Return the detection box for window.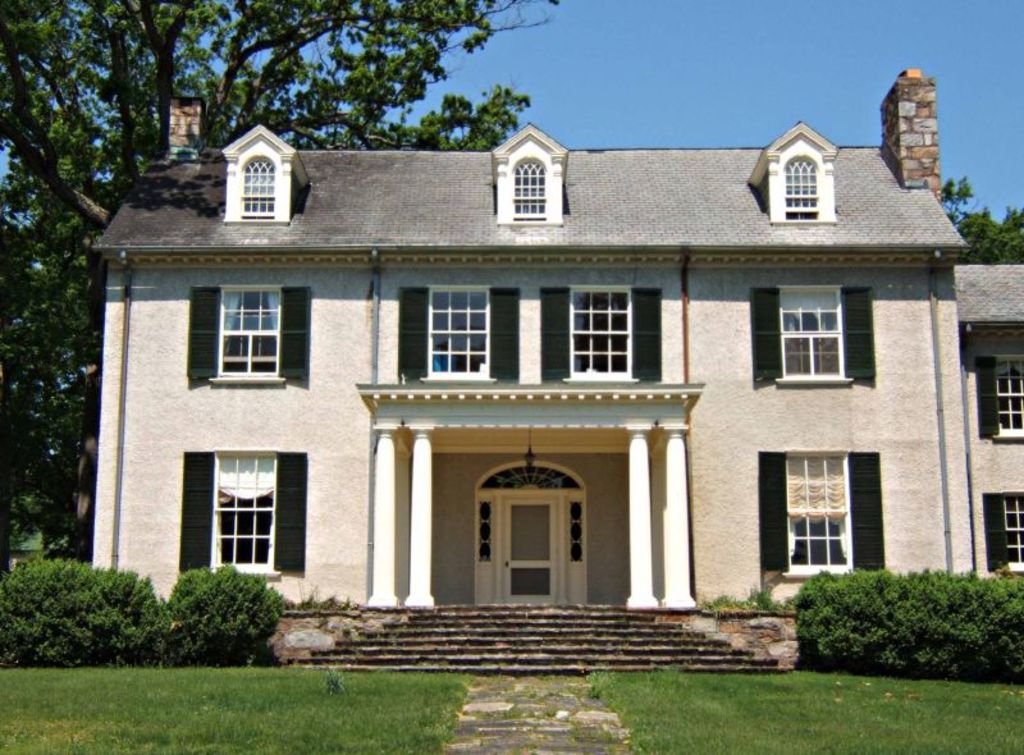
l=783, t=452, r=851, b=572.
